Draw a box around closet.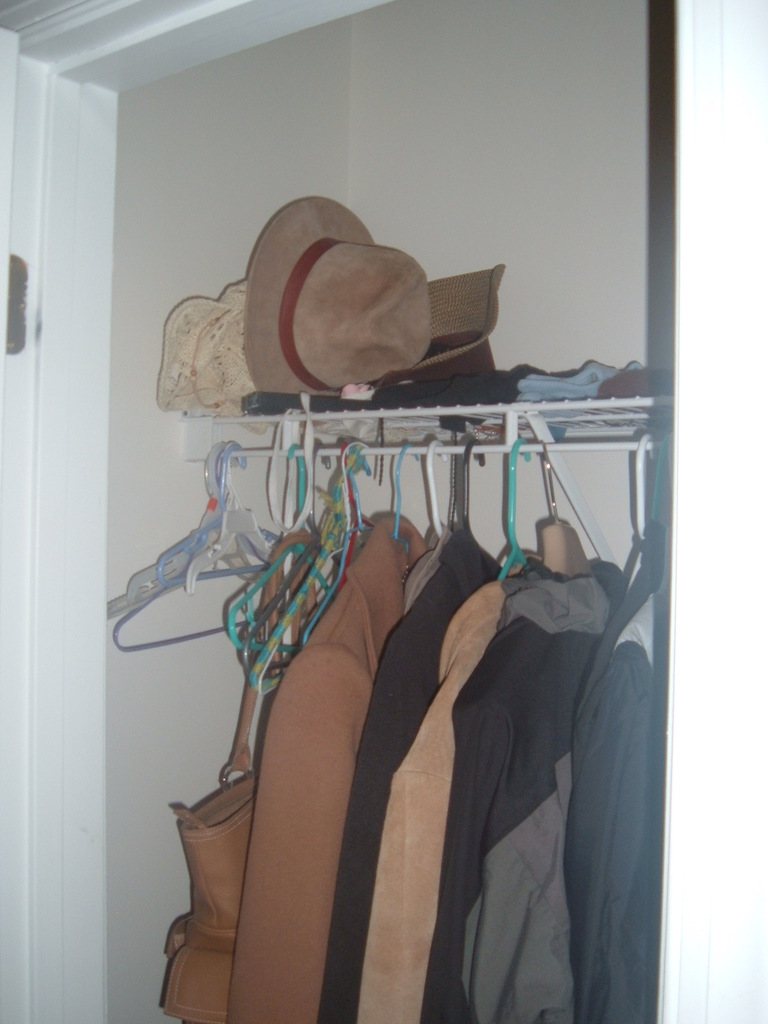
54,0,767,1023.
